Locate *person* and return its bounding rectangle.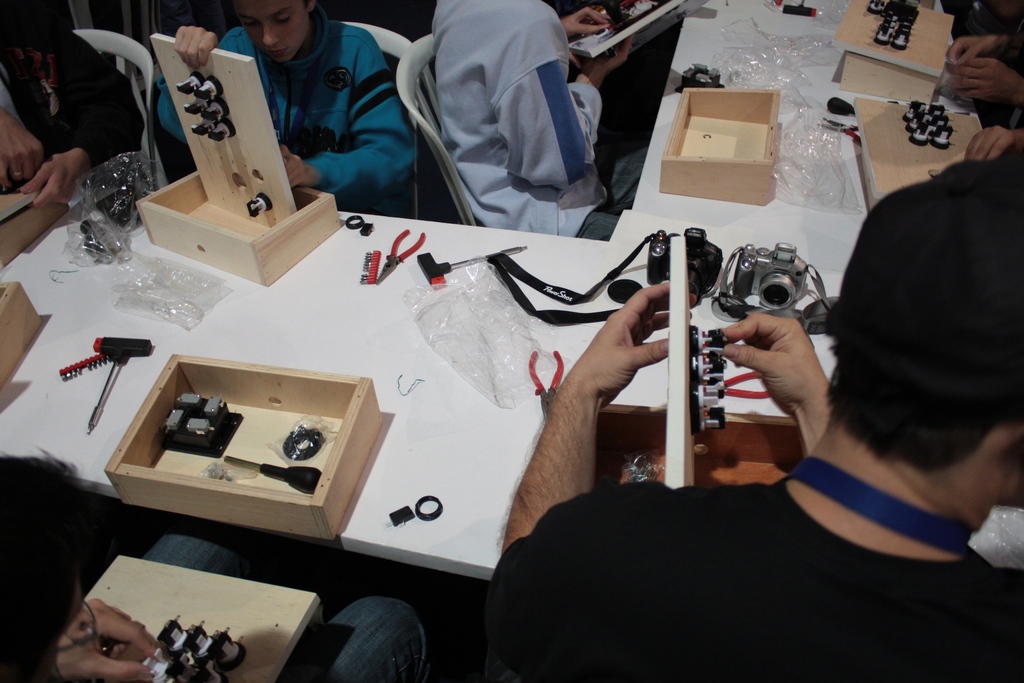
locate(223, 0, 415, 208).
